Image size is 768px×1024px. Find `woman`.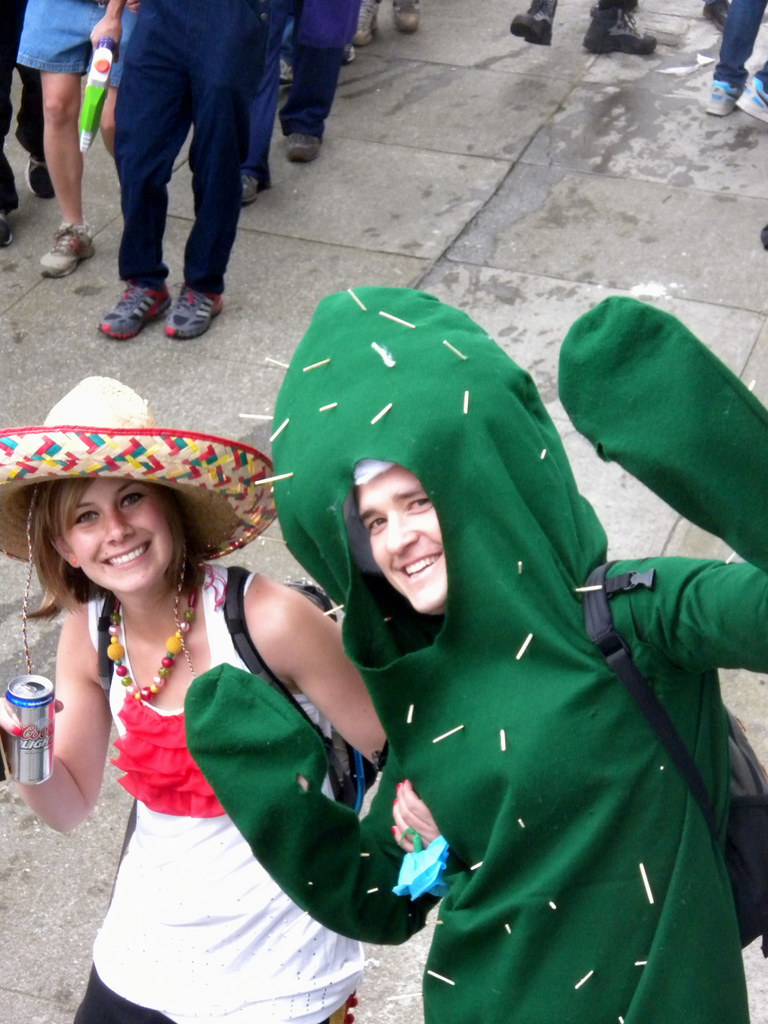
{"left": 0, "top": 372, "right": 436, "bottom": 1023}.
